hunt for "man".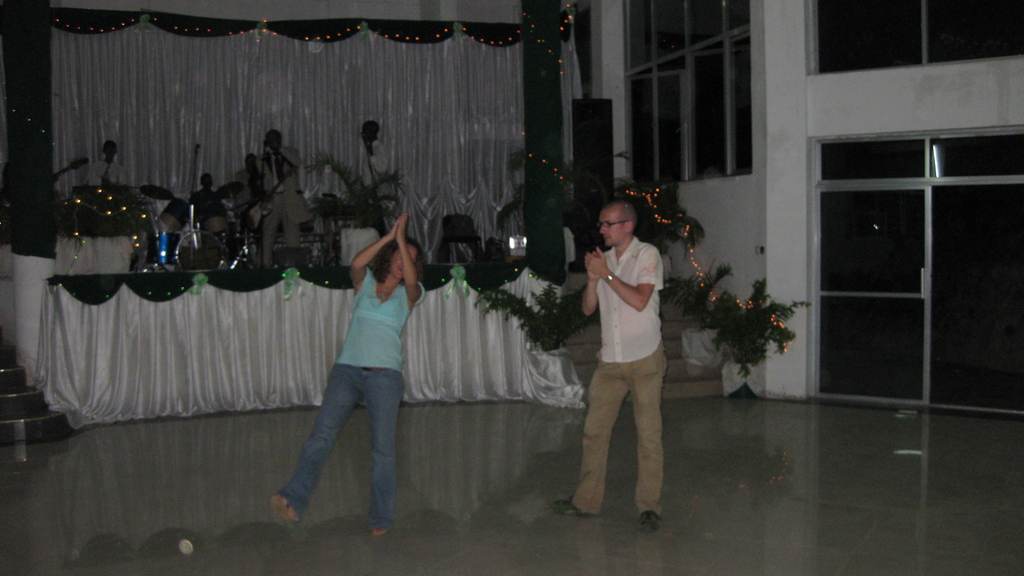
Hunted down at <bbox>249, 120, 304, 270</bbox>.
